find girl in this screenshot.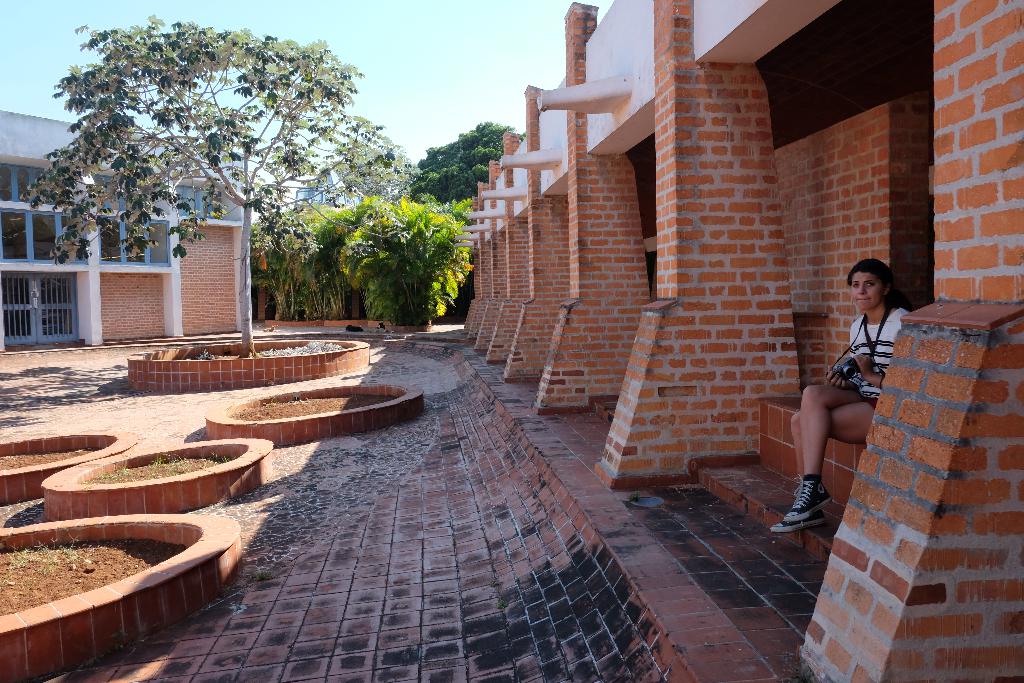
The bounding box for girl is box(785, 272, 903, 569).
